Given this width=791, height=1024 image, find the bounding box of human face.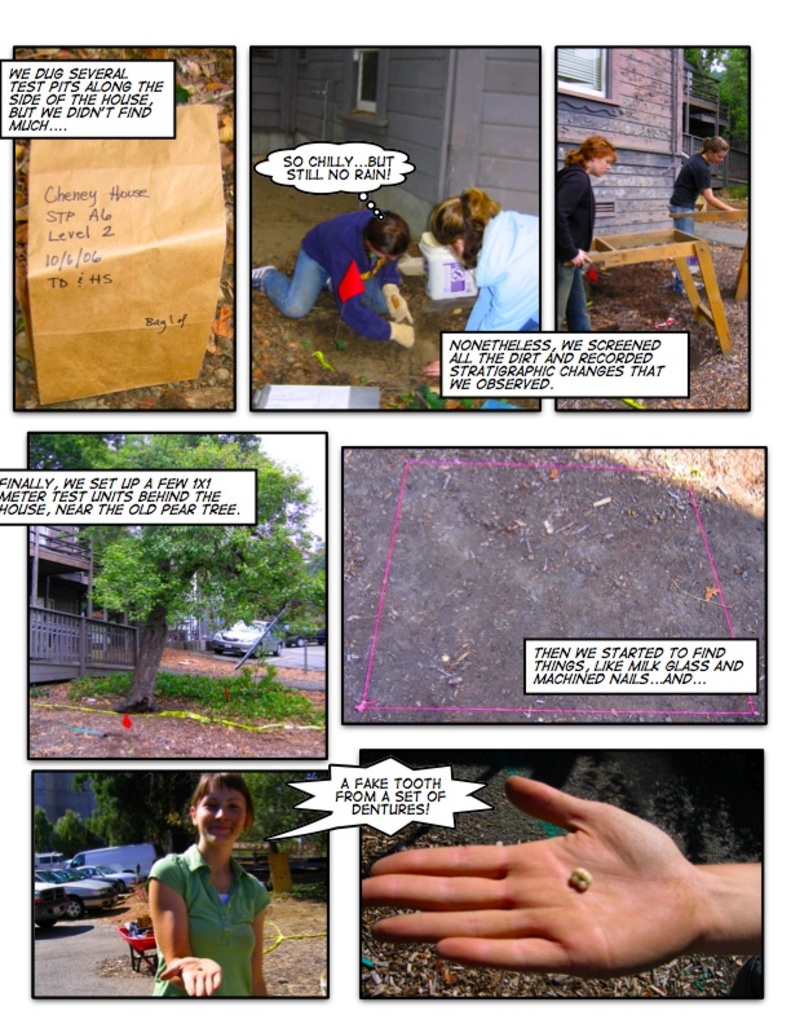
x1=712 y1=153 x2=725 y2=163.
